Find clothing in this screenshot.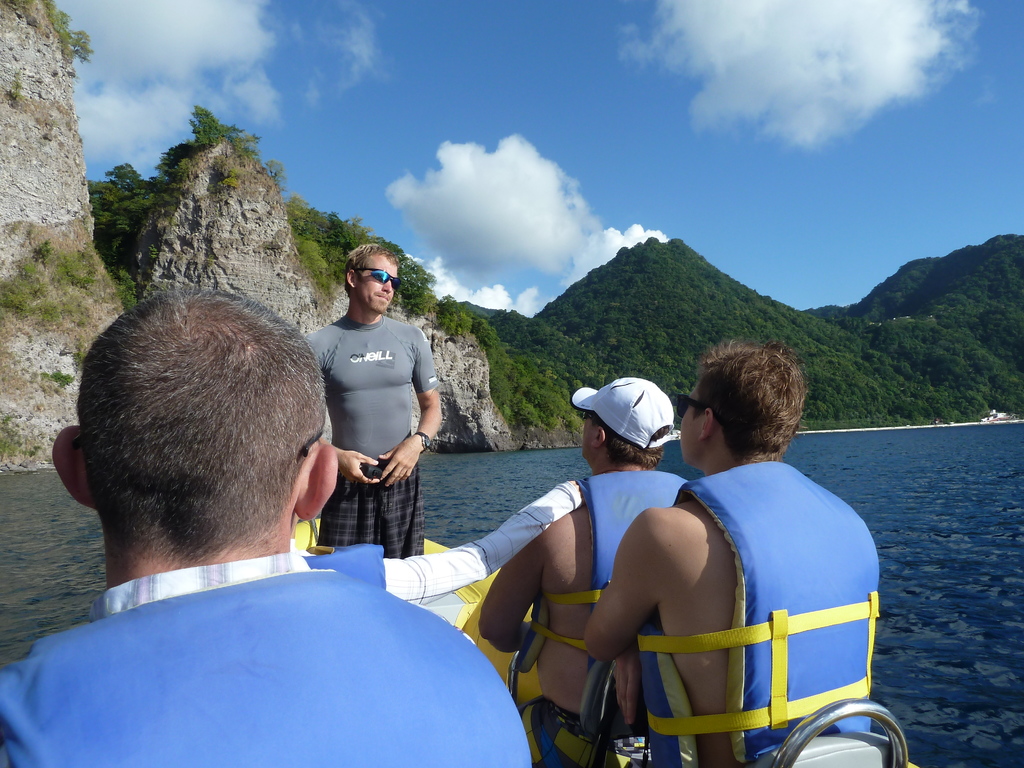
The bounding box for clothing is x1=308 y1=312 x2=440 y2=568.
